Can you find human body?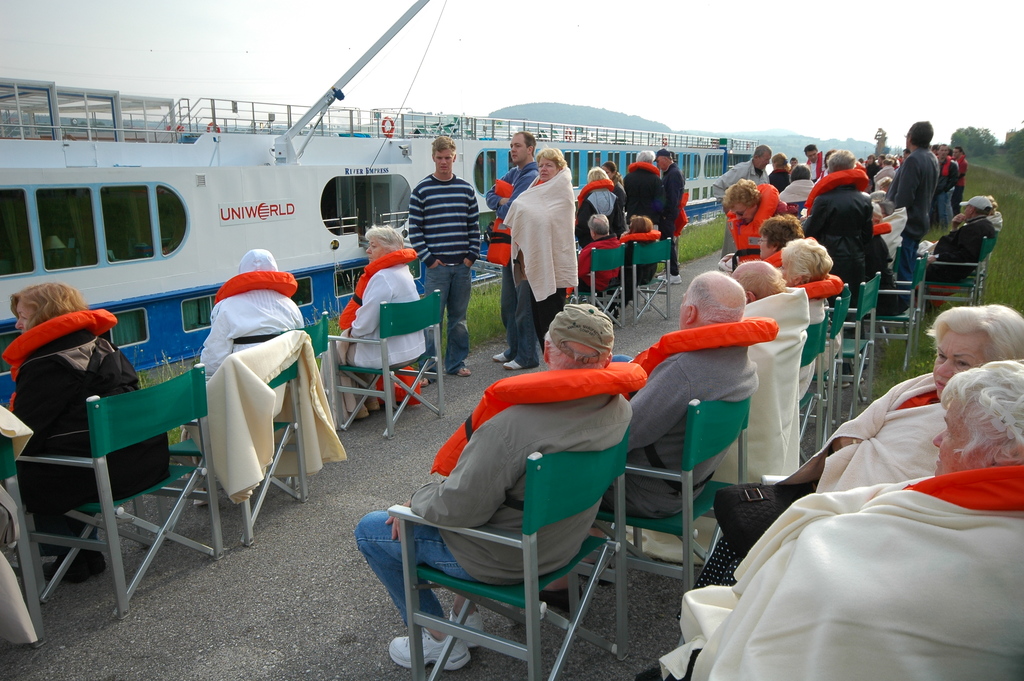
Yes, bounding box: (left=662, top=163, right=690, bottom=283).
